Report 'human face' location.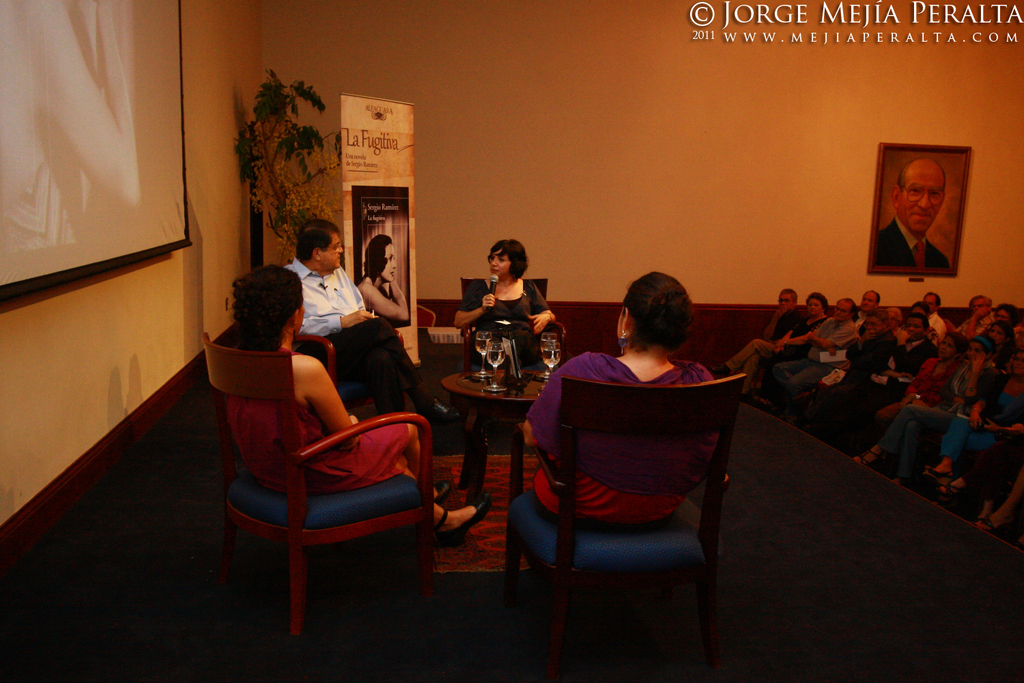
Report: select_region(487, 249, 512, 277).
